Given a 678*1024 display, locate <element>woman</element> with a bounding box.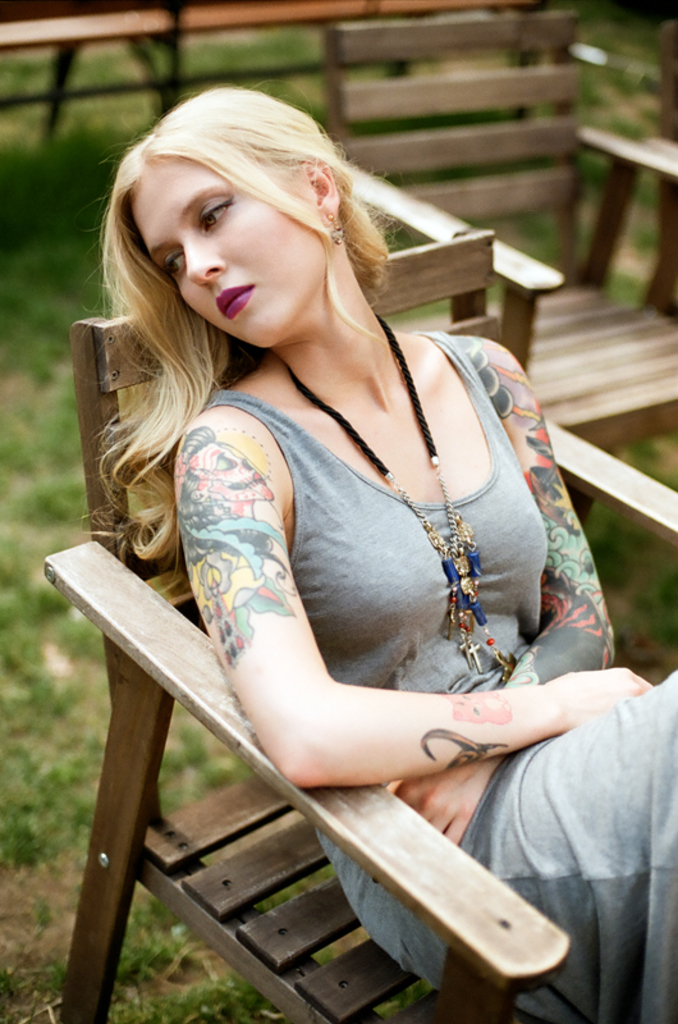
Located: [60, 77, 549, 877].
